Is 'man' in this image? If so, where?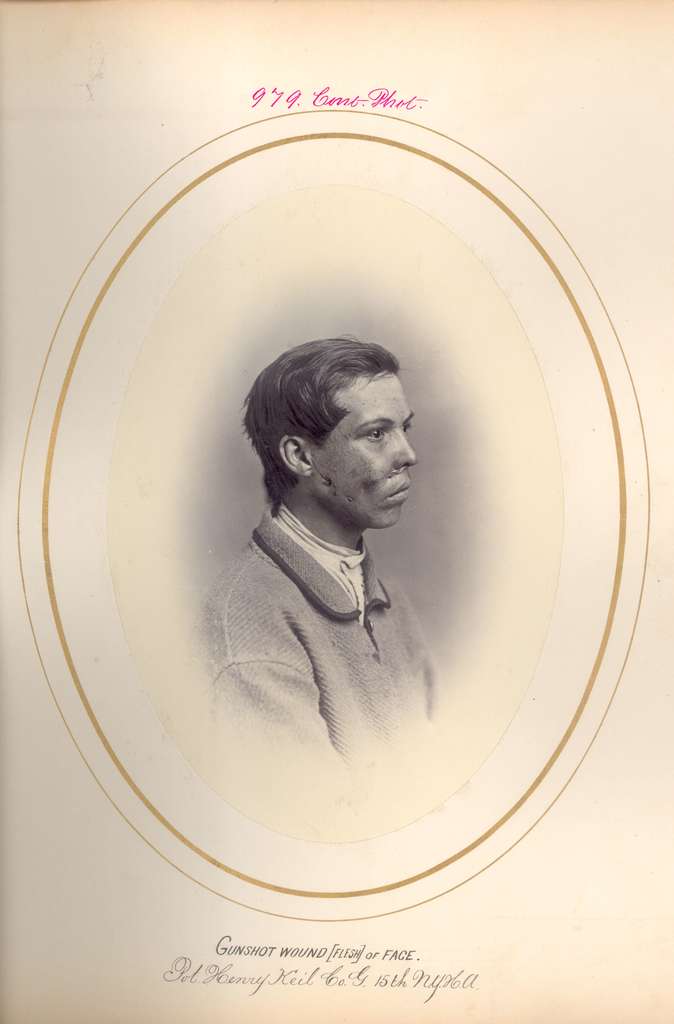
Yes, at bbox(187, 328, 483, 781).
